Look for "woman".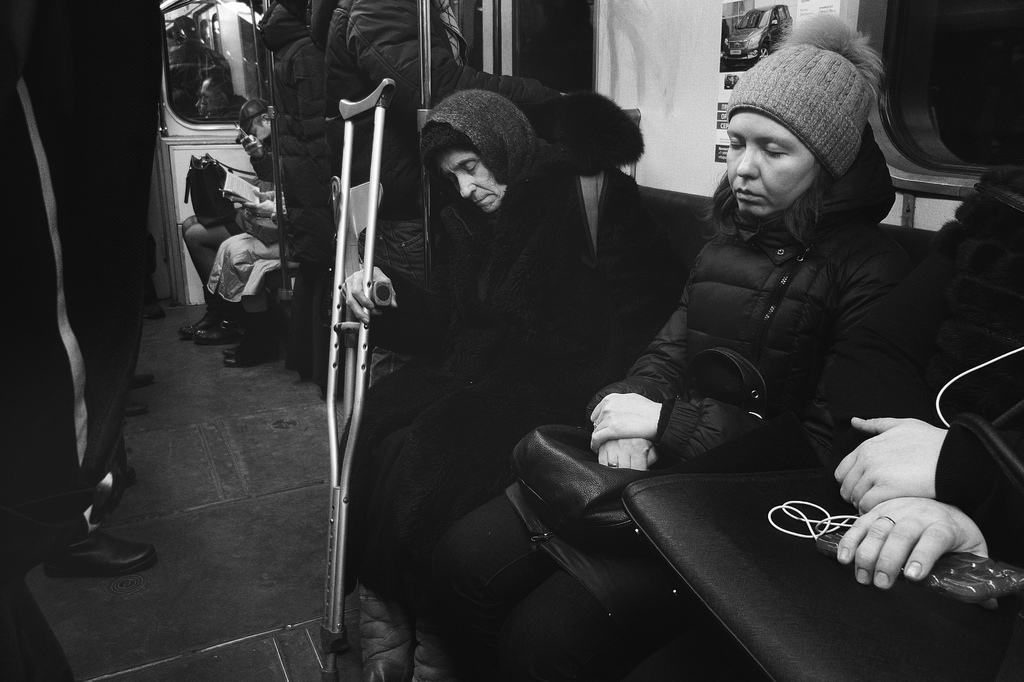
Found: crop(417, 8, 915, 681).
